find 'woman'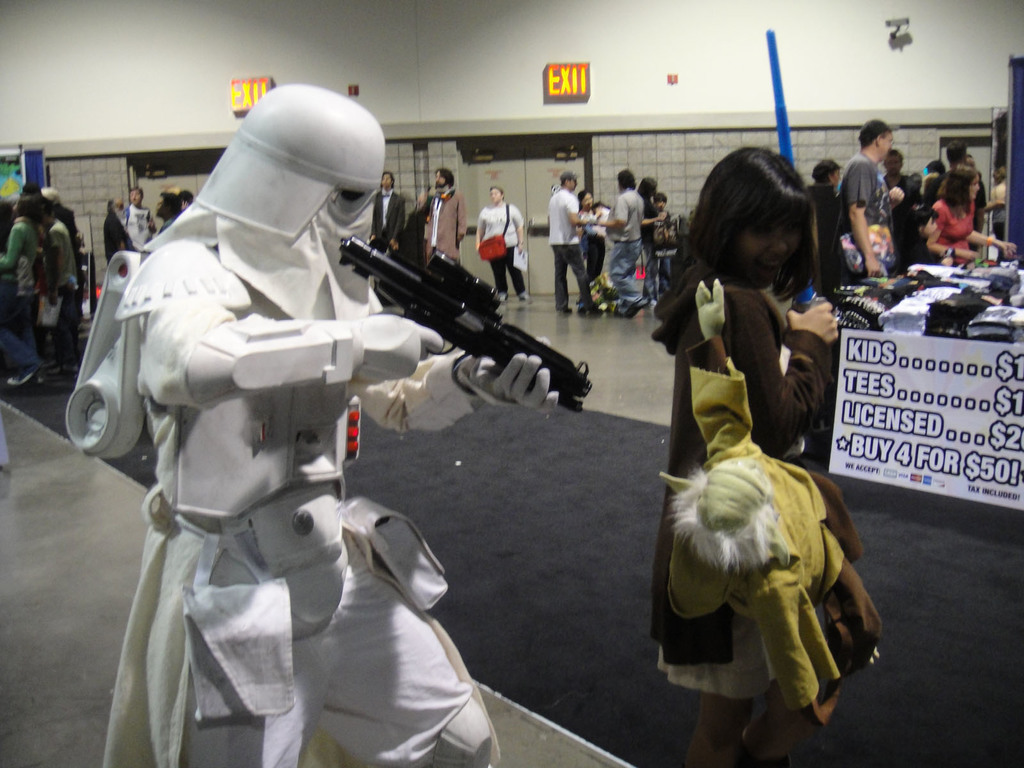
region(469, 189, 532, 307)
